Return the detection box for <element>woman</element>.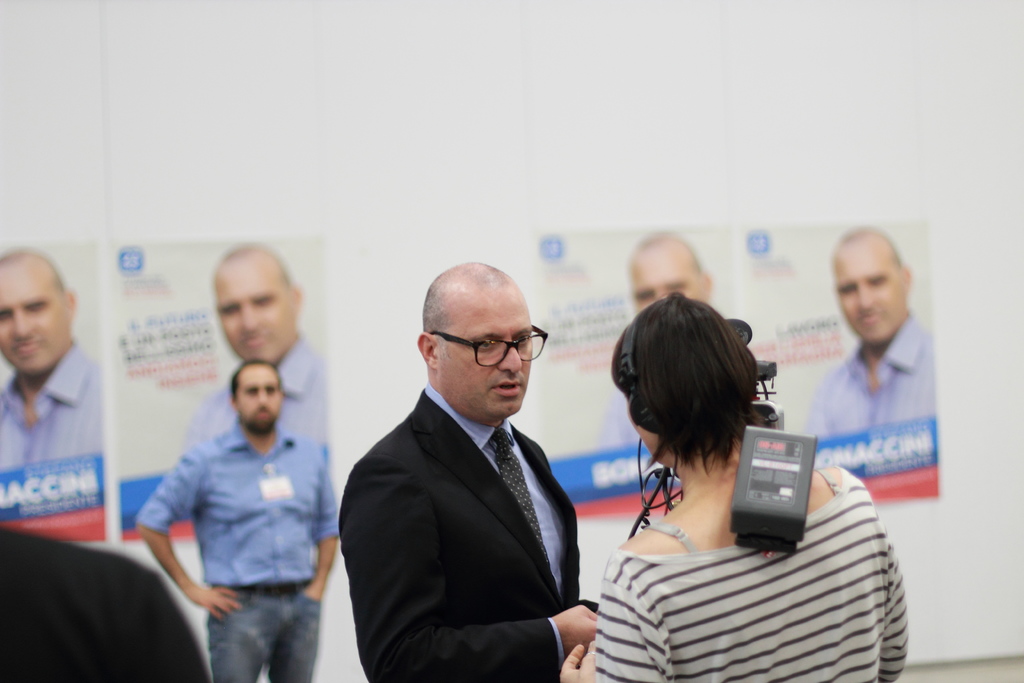
bbox(586, 286, 836, 653).
